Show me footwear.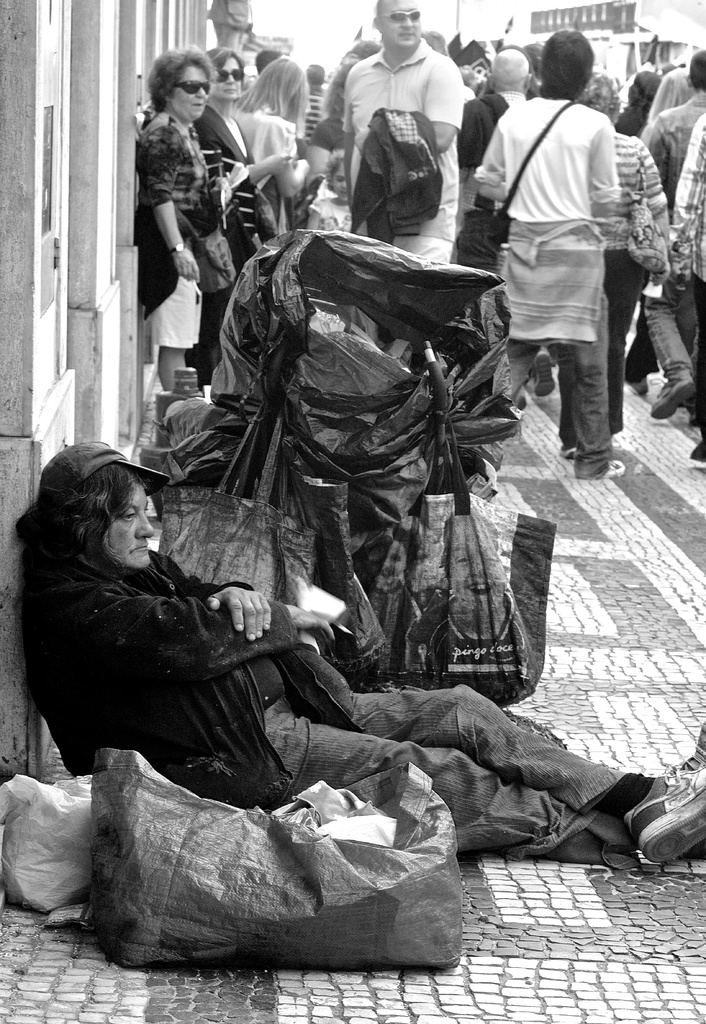
footwear is here: {"left": 685, "top": 723, "right": 705, "bottom": 767}.
